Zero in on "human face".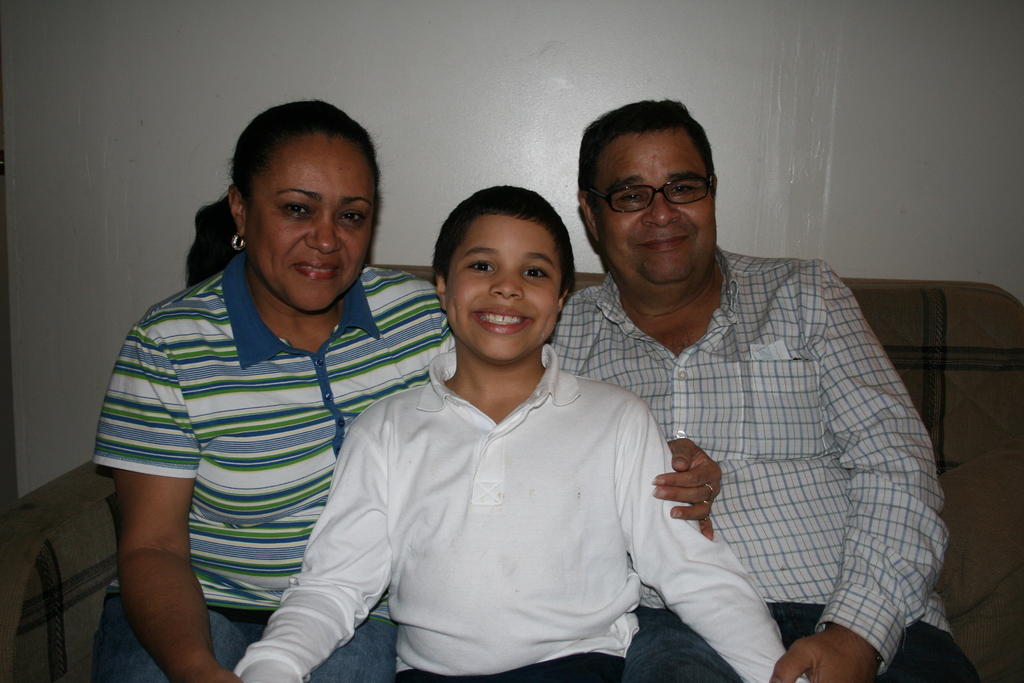
Zeroed in: 222:114:381:316.
